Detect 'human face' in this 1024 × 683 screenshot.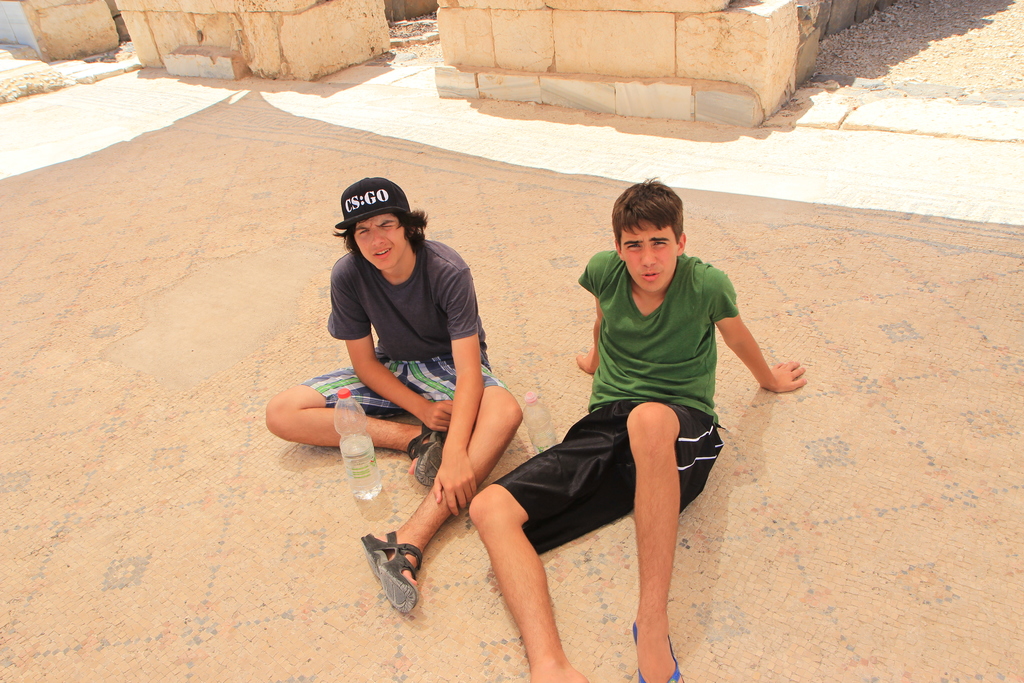
Detection: pyautogui.locateOnScreen(351, 211, 408, 267).
